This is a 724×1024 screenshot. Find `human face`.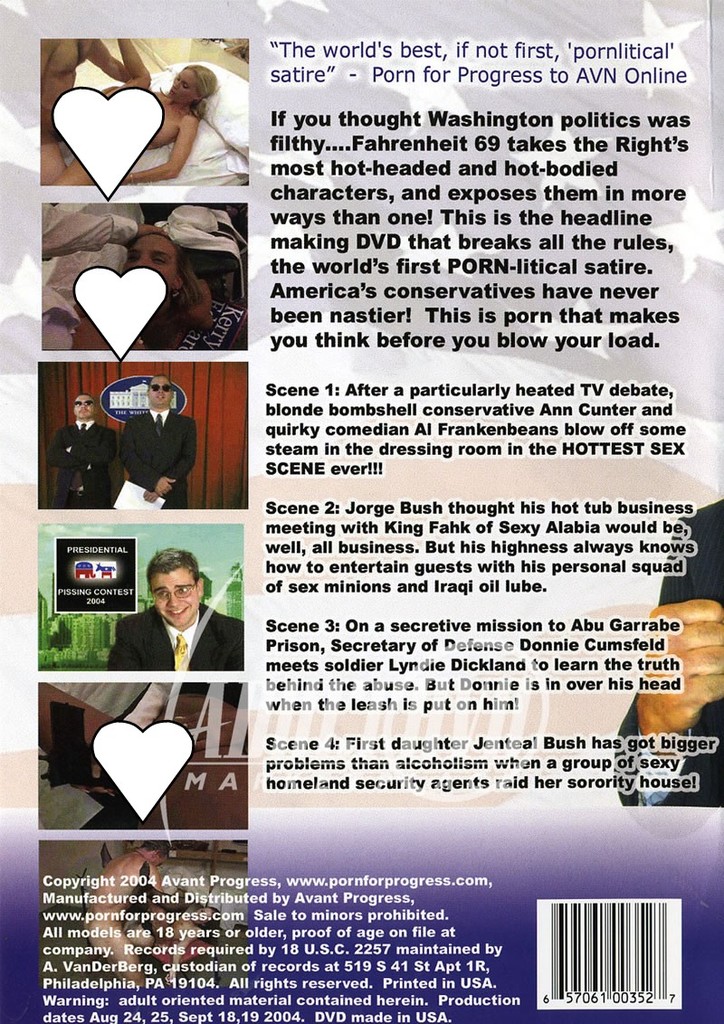
Bounding box: box(74, 395, 104, 420).
